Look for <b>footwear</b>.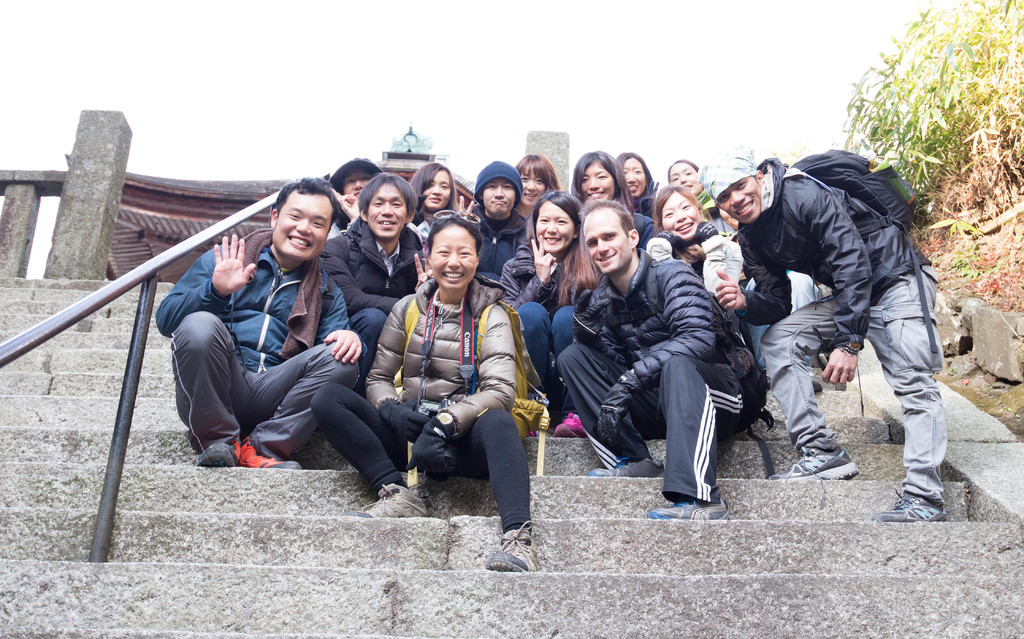
Found: left=649, top=505, right=728, bottom=524.
